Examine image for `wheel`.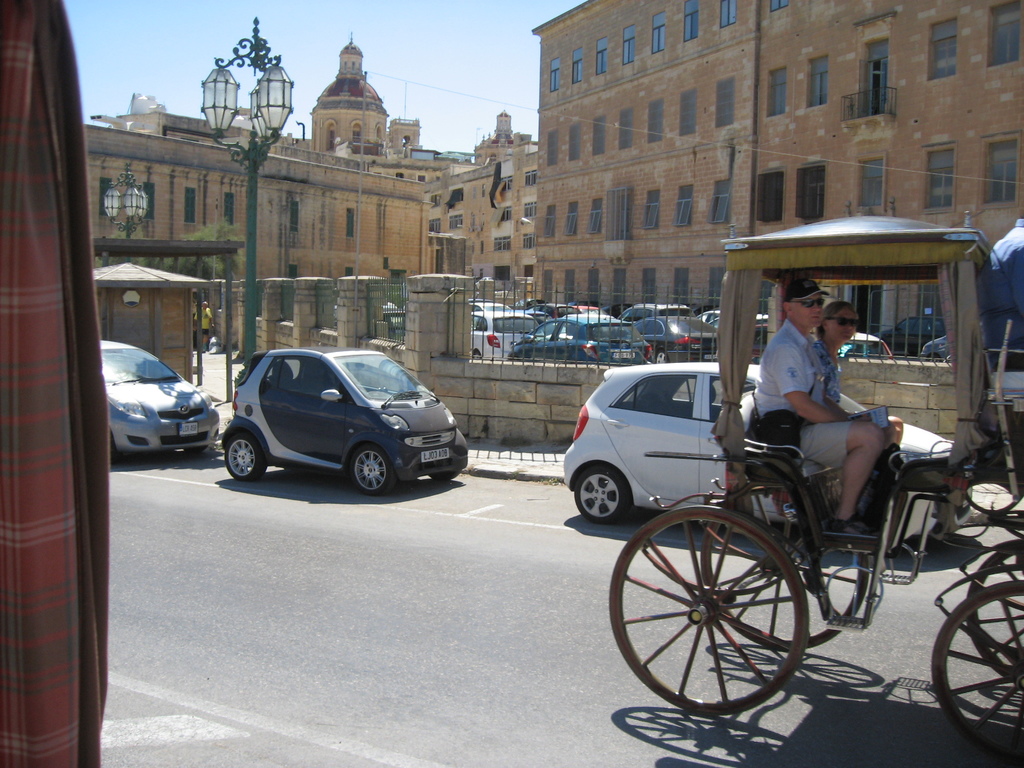
Examination result: [654,352,666,365].
